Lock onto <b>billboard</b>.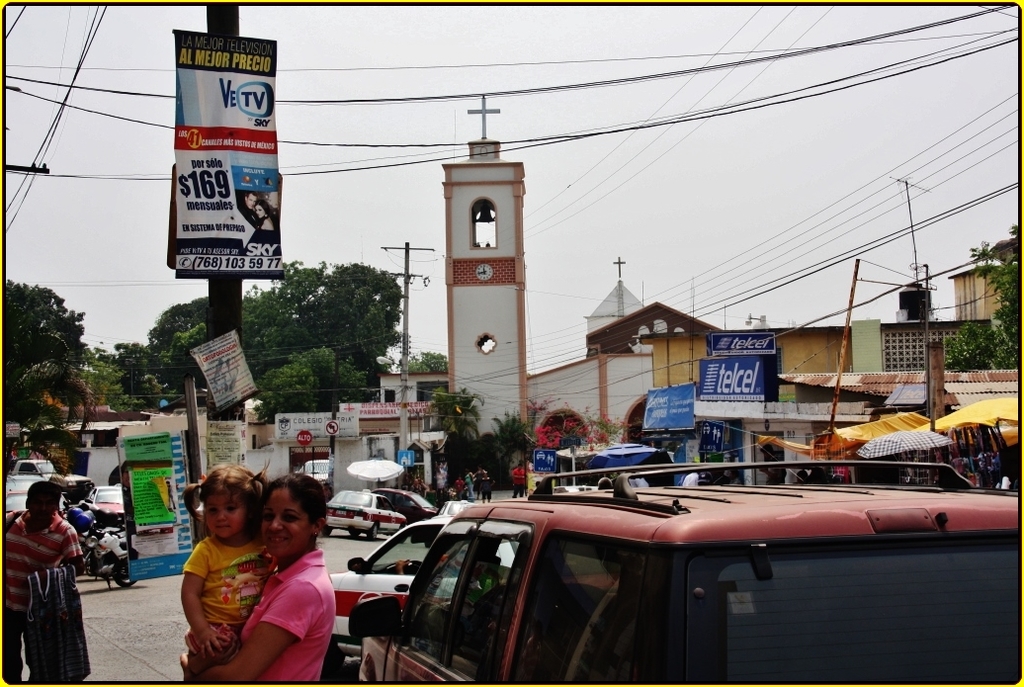
Locked: (left=703, top=354, right=764, bottom=396).
